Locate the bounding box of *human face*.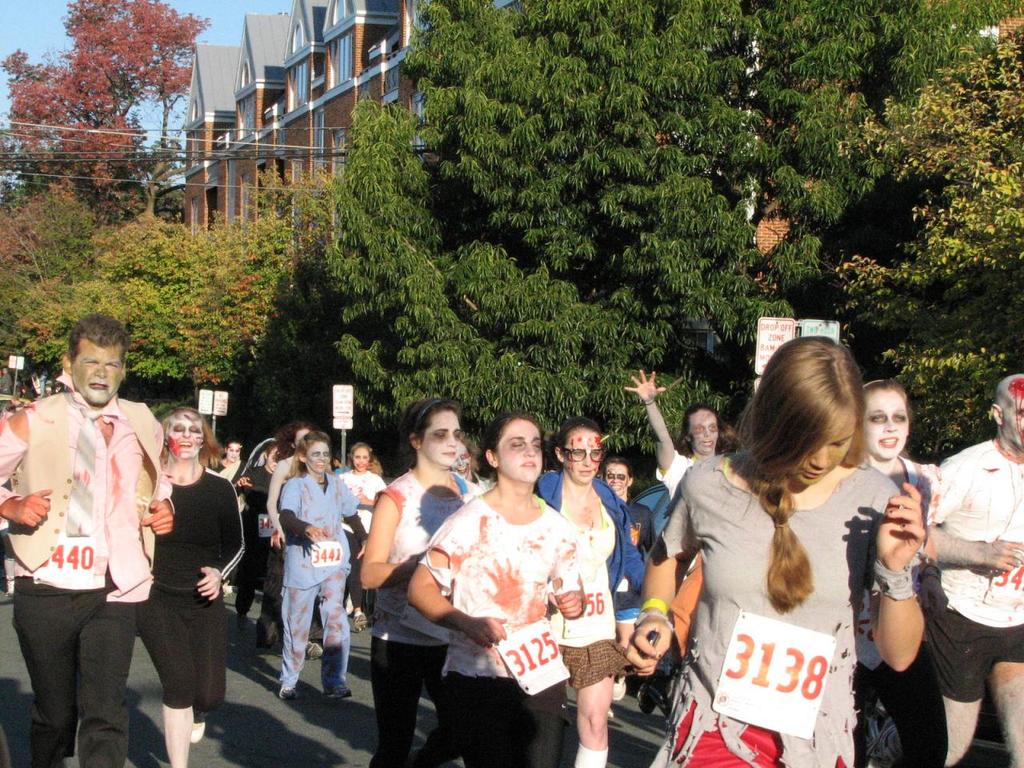
Bounding box: {"x1": 687, "y1": 406, "x2": 721, "y2": 454}.
